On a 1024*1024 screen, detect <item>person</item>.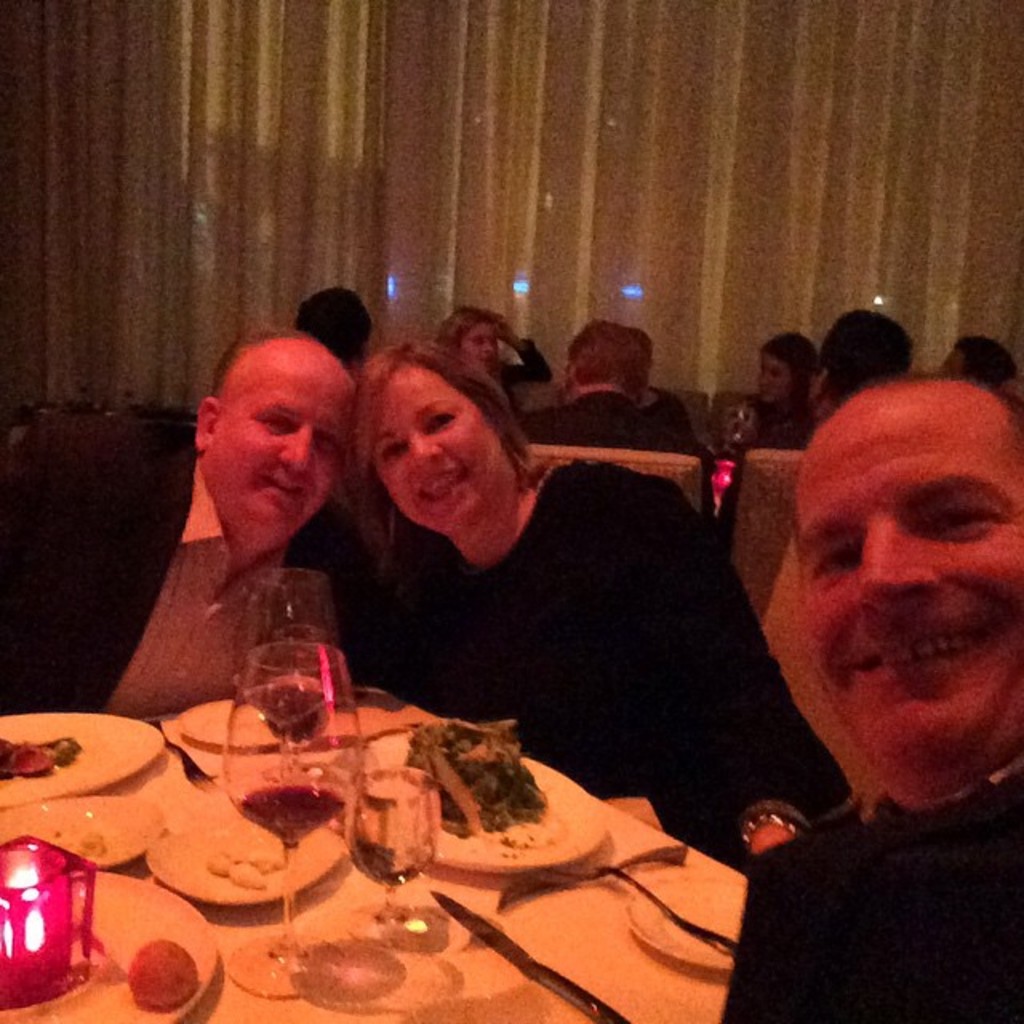
left=0, top=338, right=363, bottom=717.
